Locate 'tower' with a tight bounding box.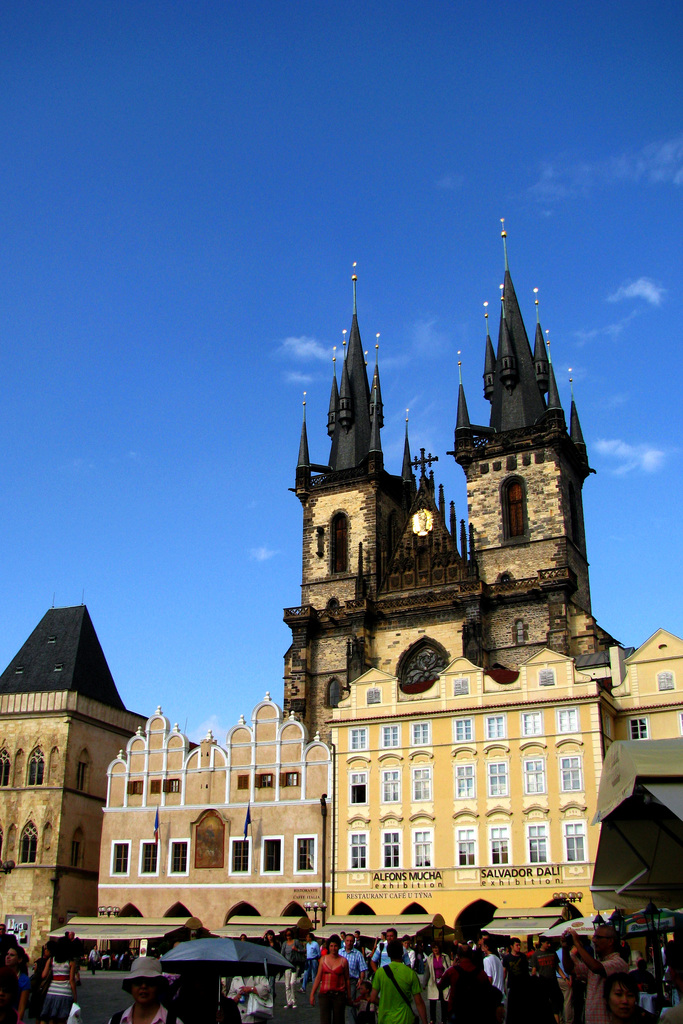
Rect(277, 250, 422, 724).
